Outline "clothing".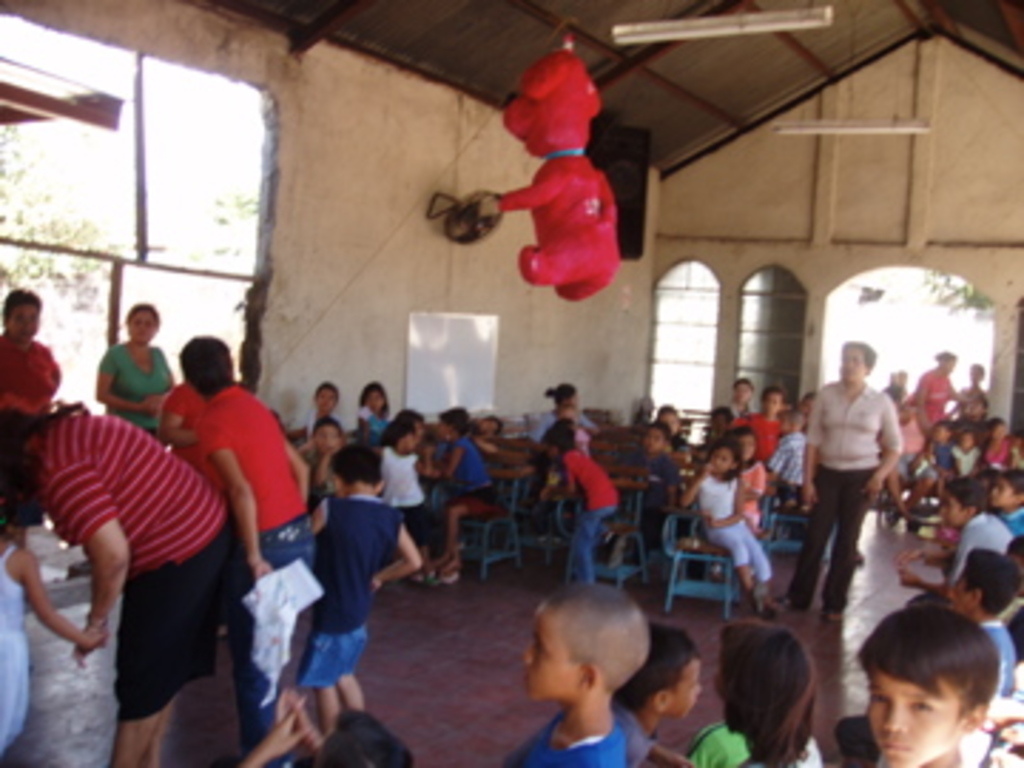
Outline: (left=506, top=708, right=623, bottom=765).
